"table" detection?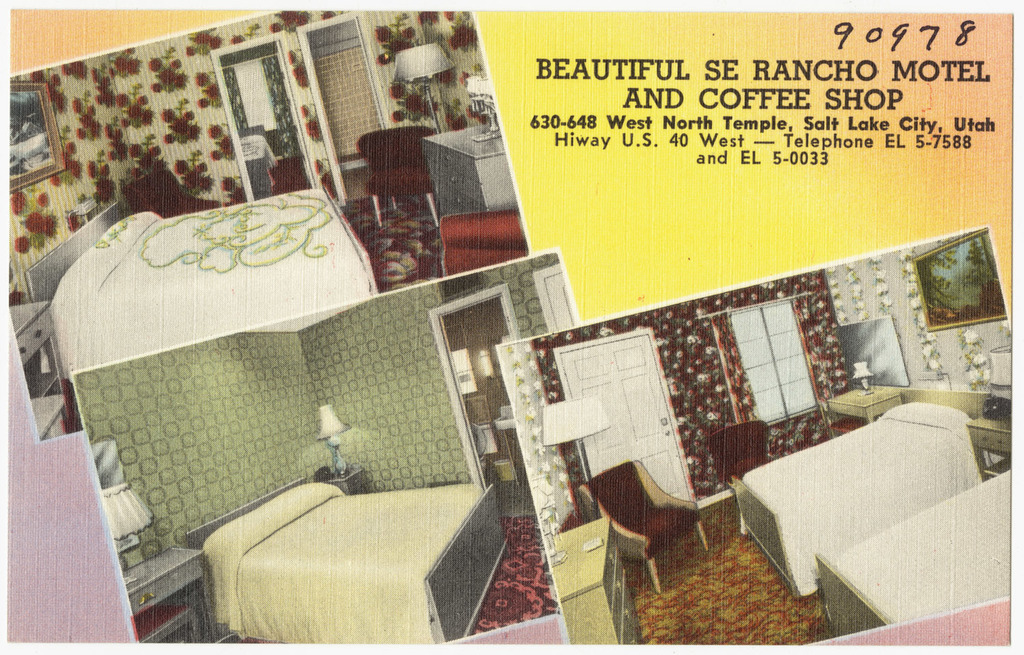
(123,548,219,643)
